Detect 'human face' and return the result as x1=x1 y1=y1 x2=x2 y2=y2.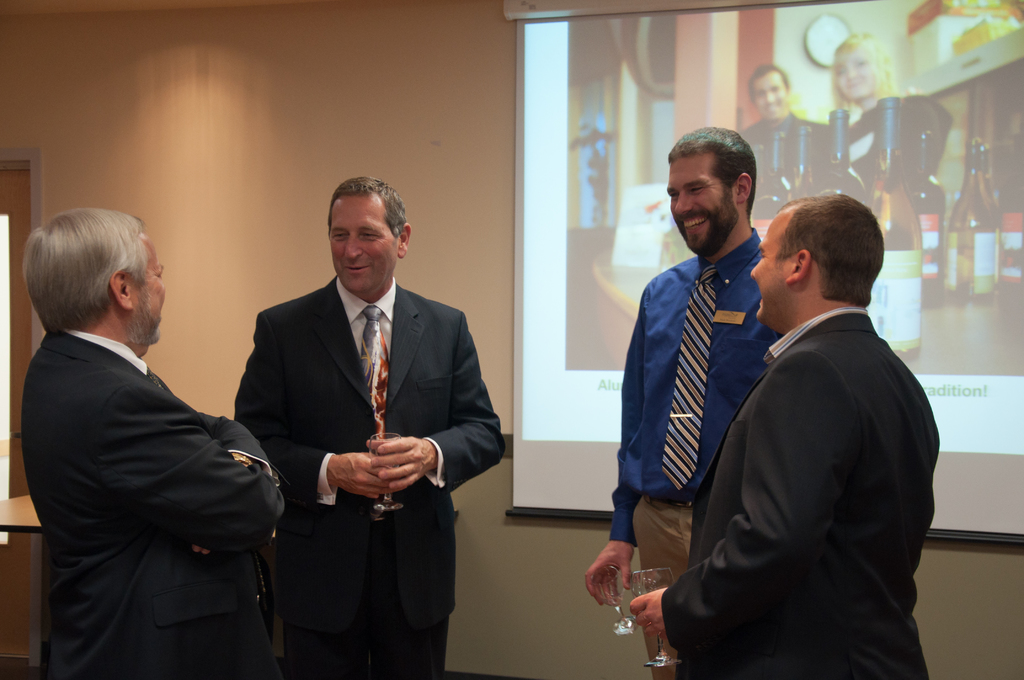
x1=326 y1=194 x2=398 y2=295.
